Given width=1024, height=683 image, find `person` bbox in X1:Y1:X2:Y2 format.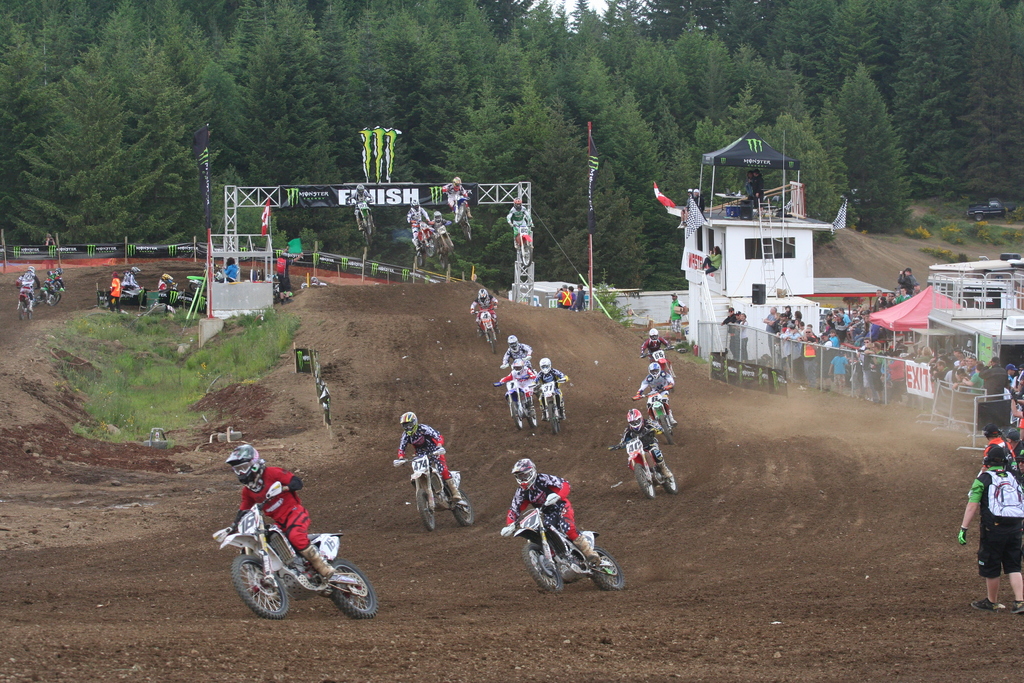
644:331:676:379.
